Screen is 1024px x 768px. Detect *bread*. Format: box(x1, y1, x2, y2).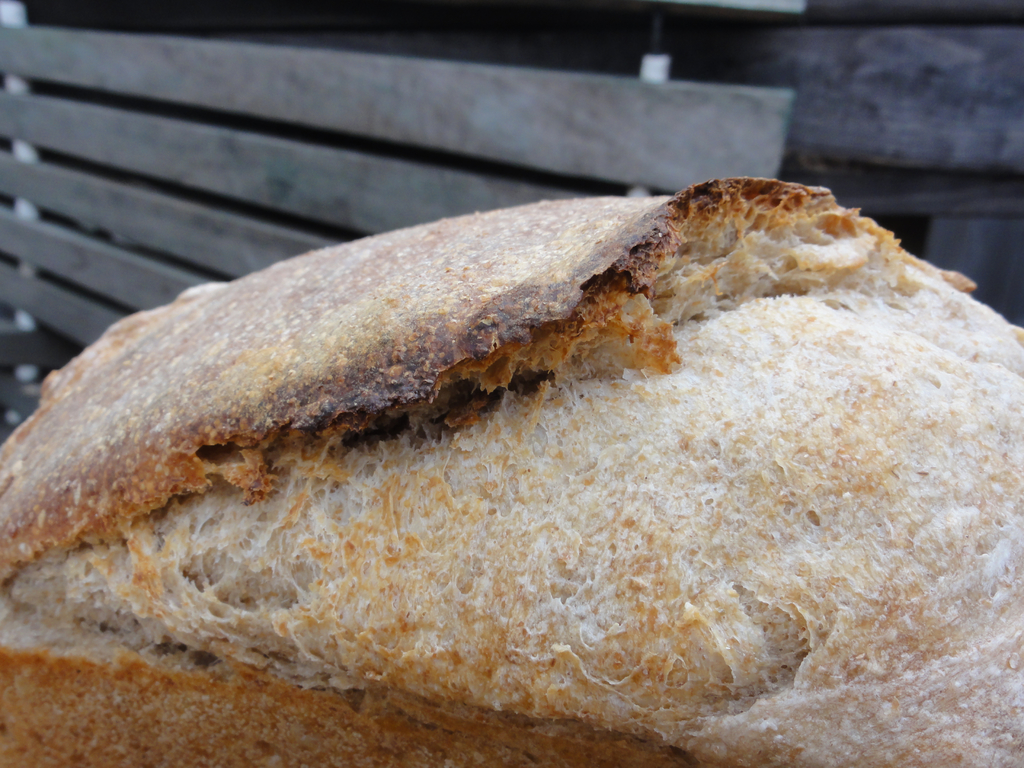
box(0, 173, 966, 743).
